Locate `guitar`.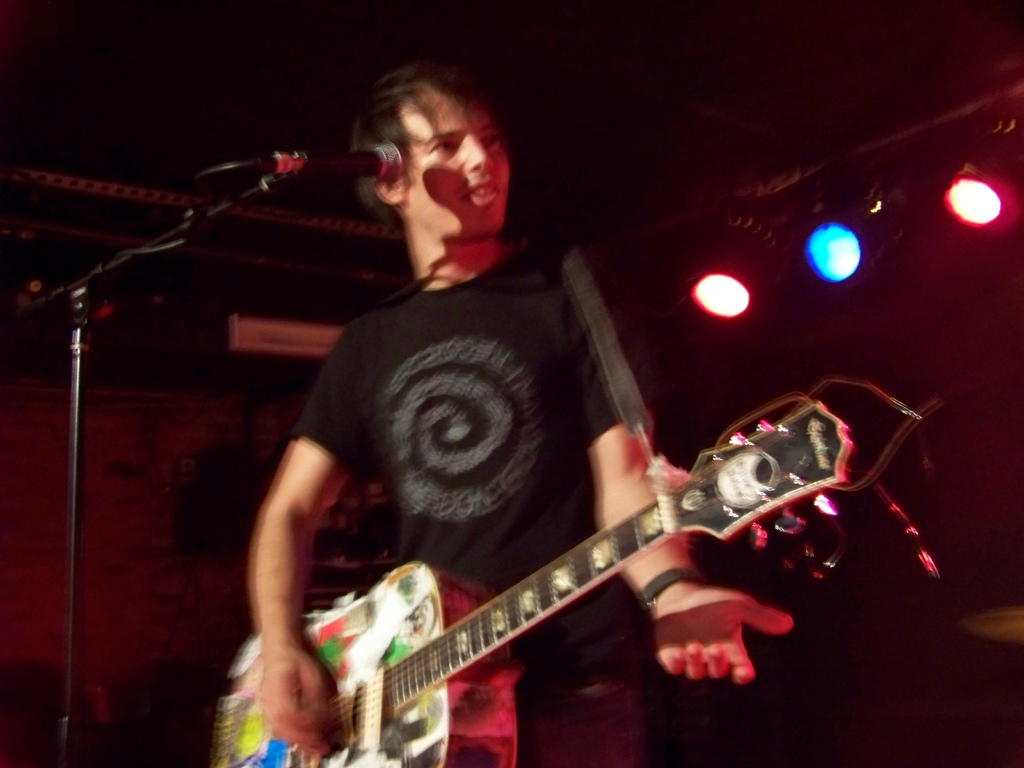
Bounding box: region(212, 385, 852, 767).
